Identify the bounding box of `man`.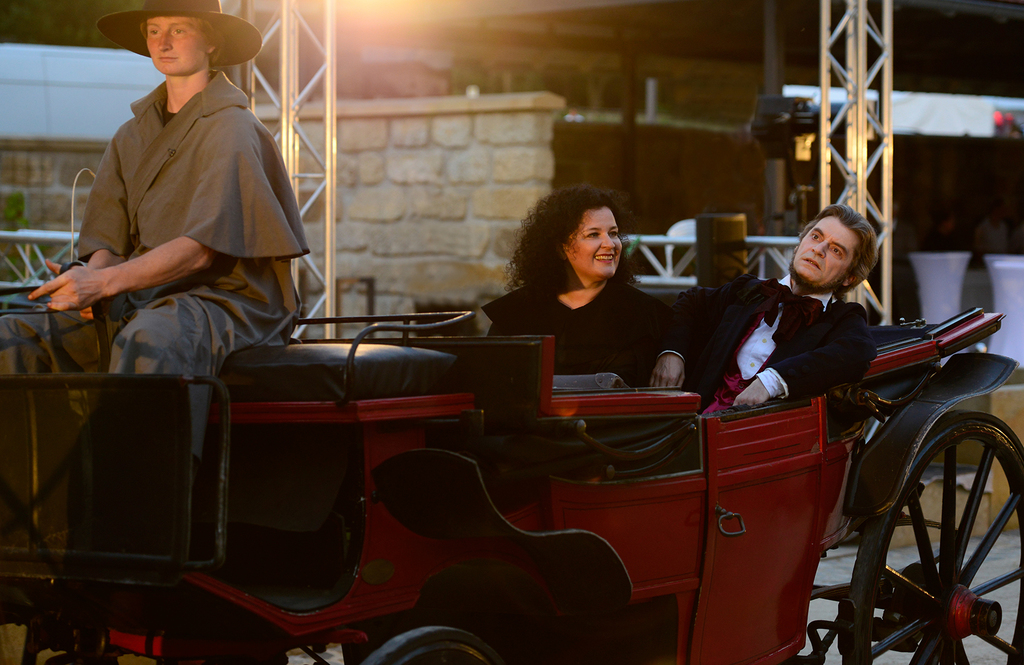
crop(659, 191, 884, 407).
